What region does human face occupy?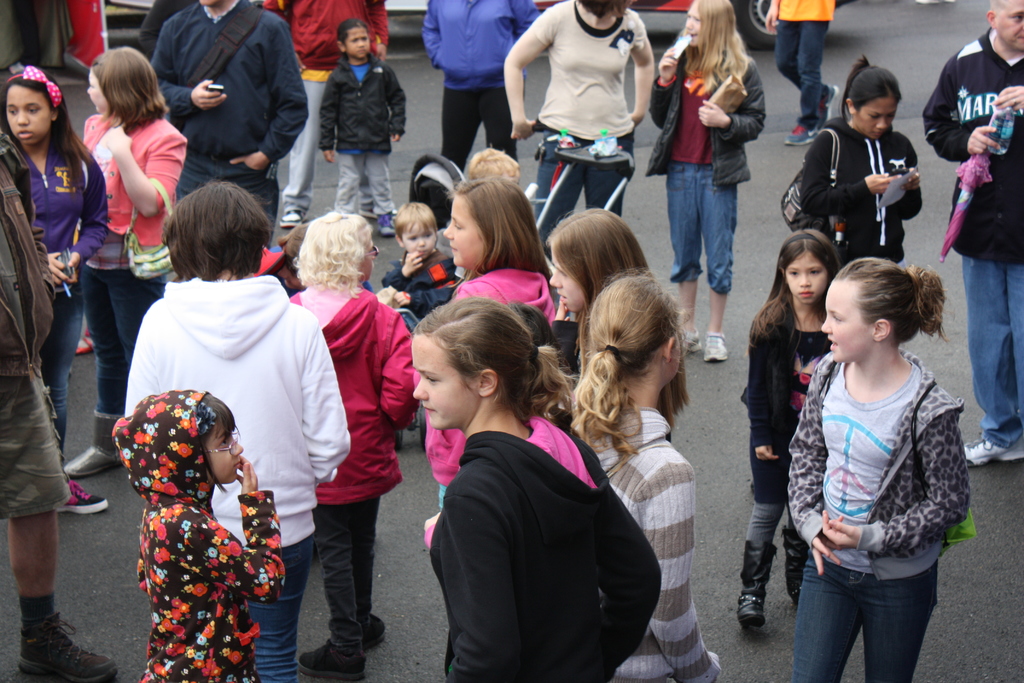
{"left": 785, "top": 248, "right": 831, "bottom": 308}.
